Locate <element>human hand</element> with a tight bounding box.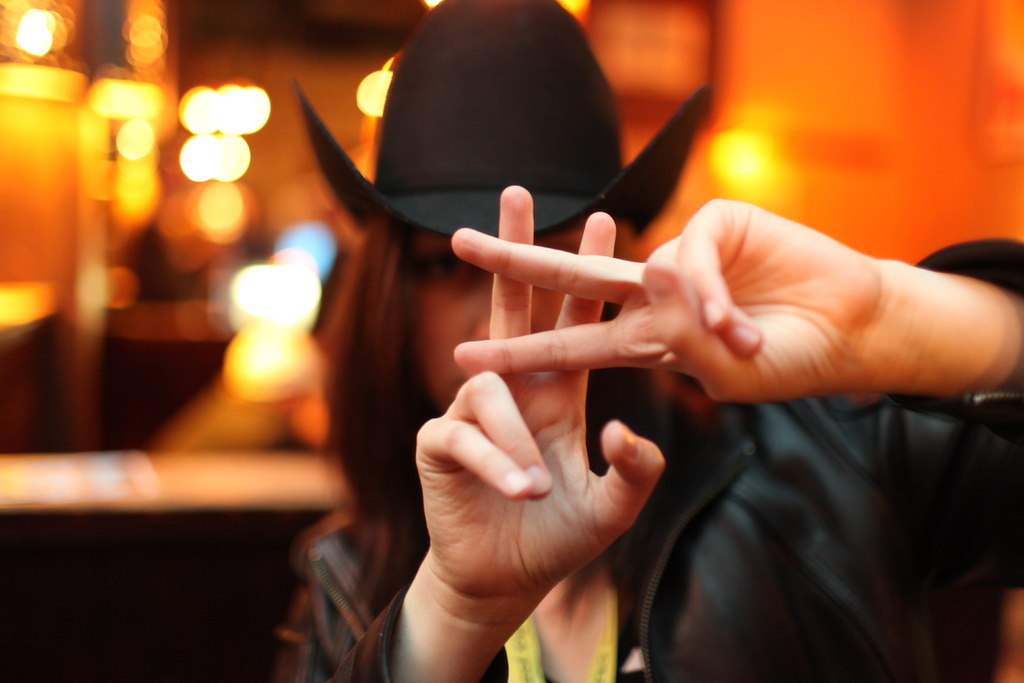
[410,180,667,588].
